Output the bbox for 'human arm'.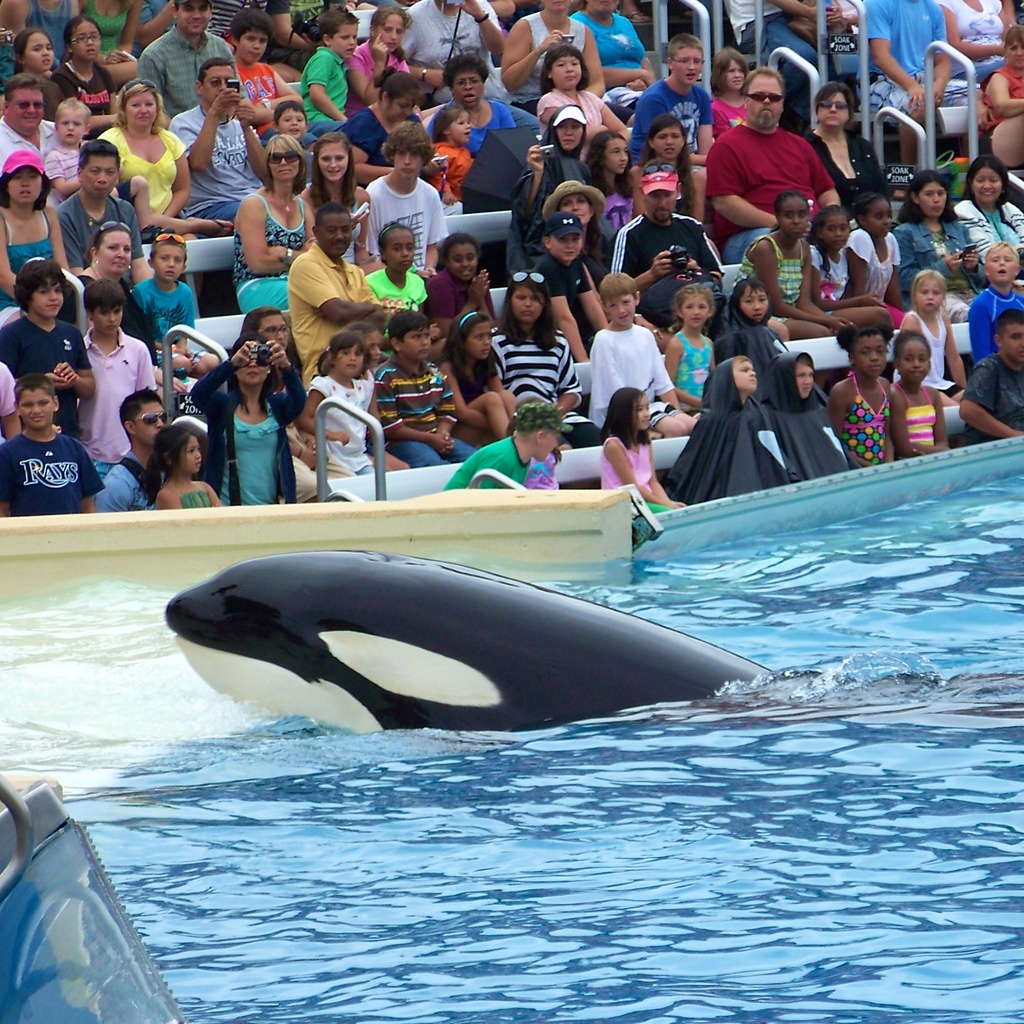
355:183:369:260.
